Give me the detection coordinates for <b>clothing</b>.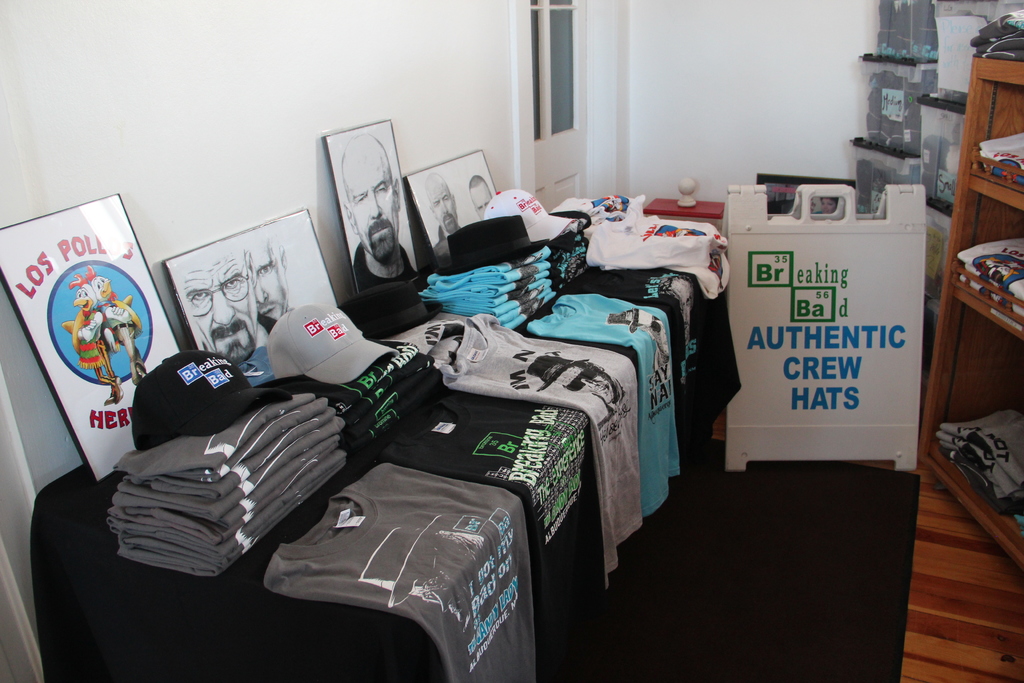
(left=959, top=237, right=1023, bottom=328).
